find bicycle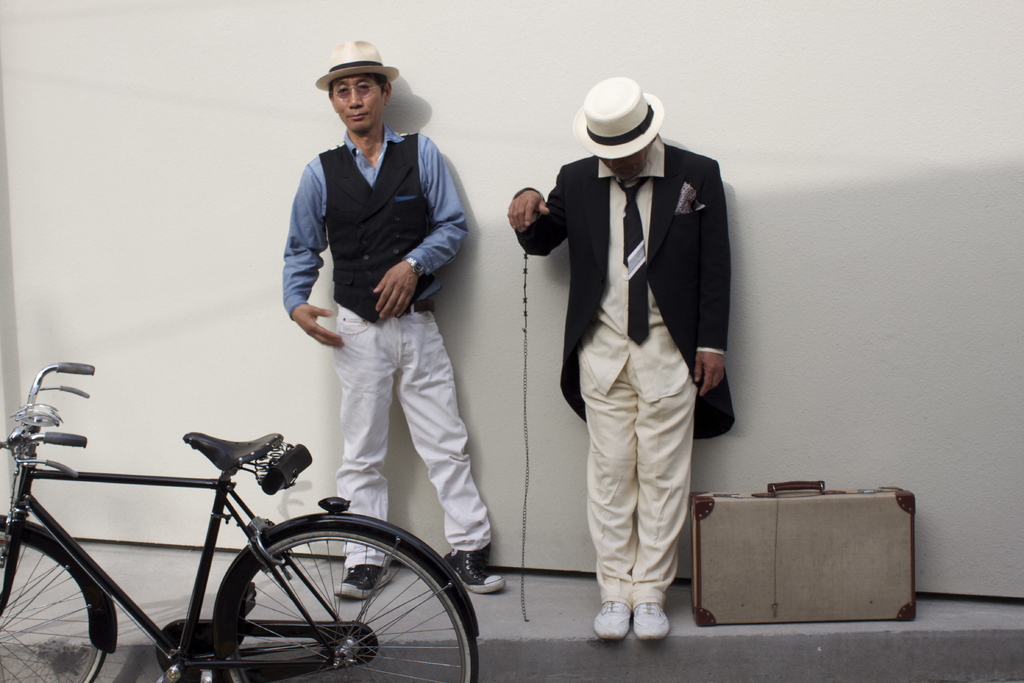
0, 362, 478, 682
